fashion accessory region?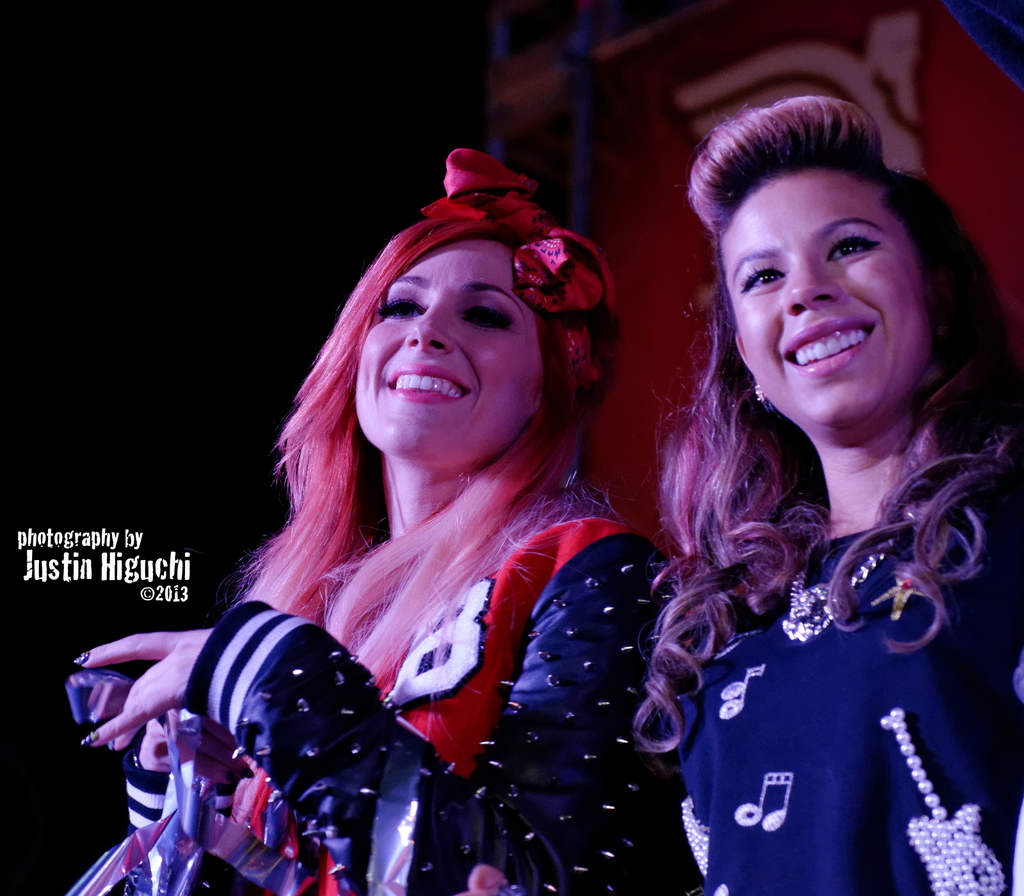
[x1=561, y1=460, x2=580, y2=490]
